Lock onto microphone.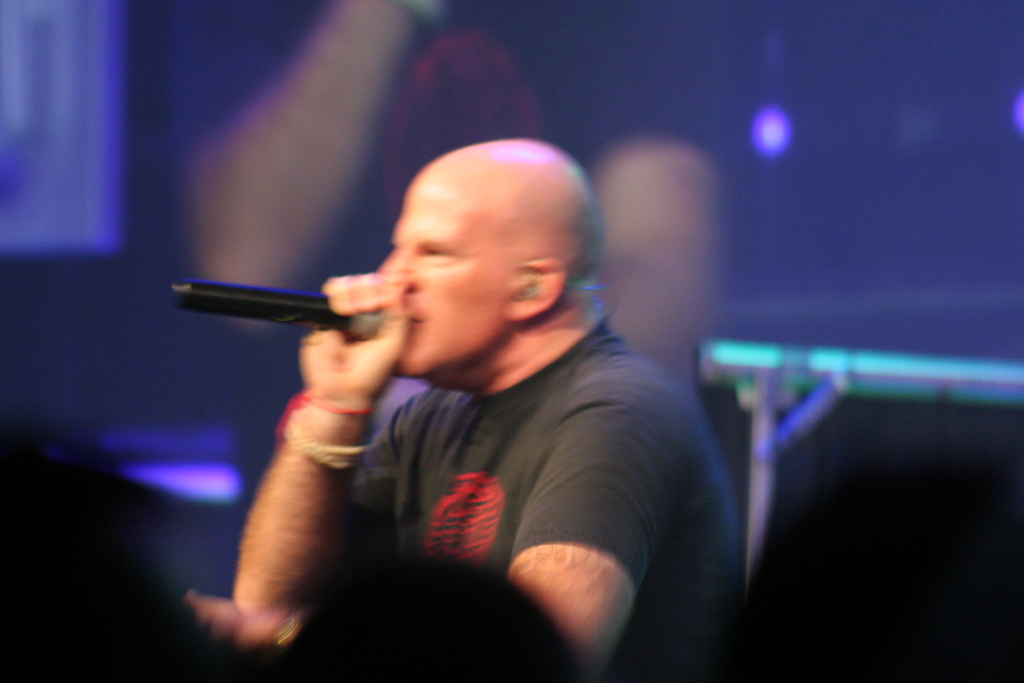
Locked: x1=169, y1=279, x2=385, y2=341.
